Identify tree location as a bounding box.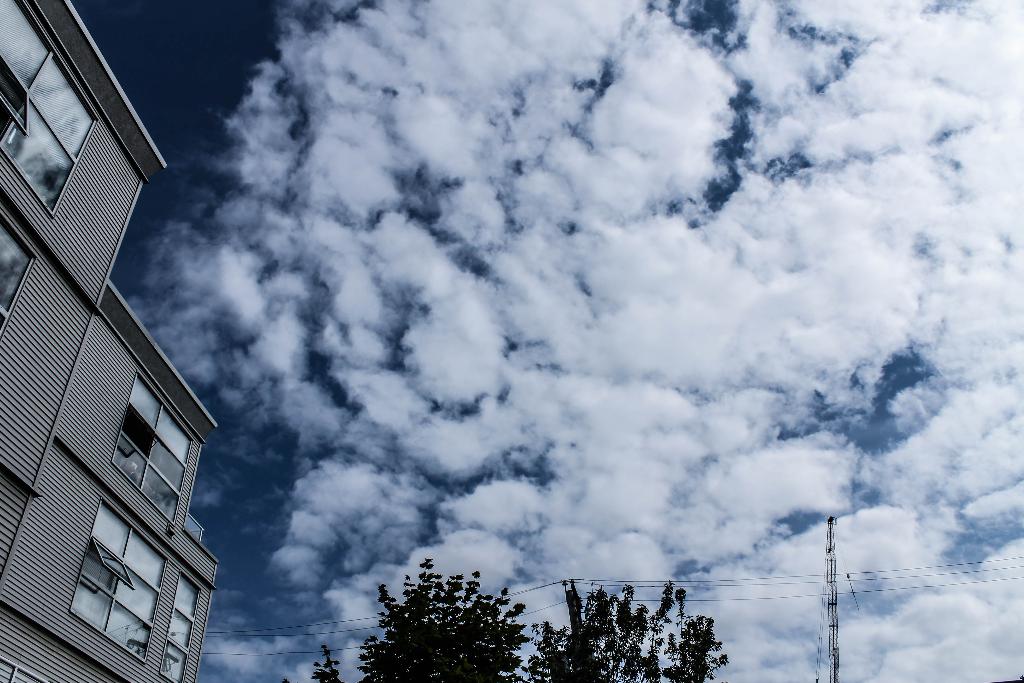
(left=275, top=555, right=728, bottom=682).
